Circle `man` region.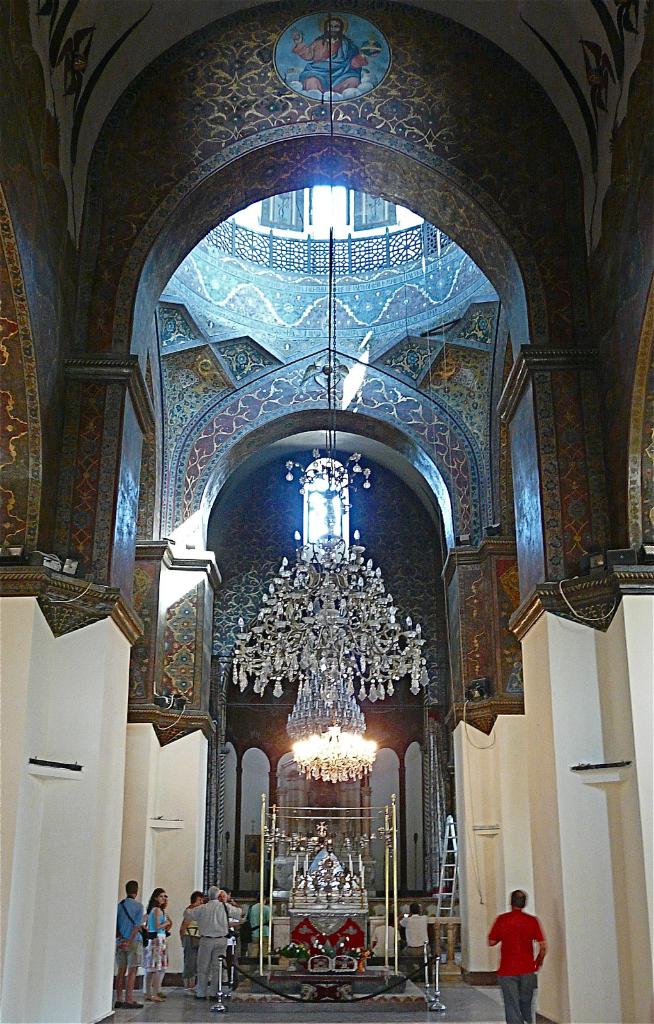
Region: l=370, t=913, r=403, b=961.
